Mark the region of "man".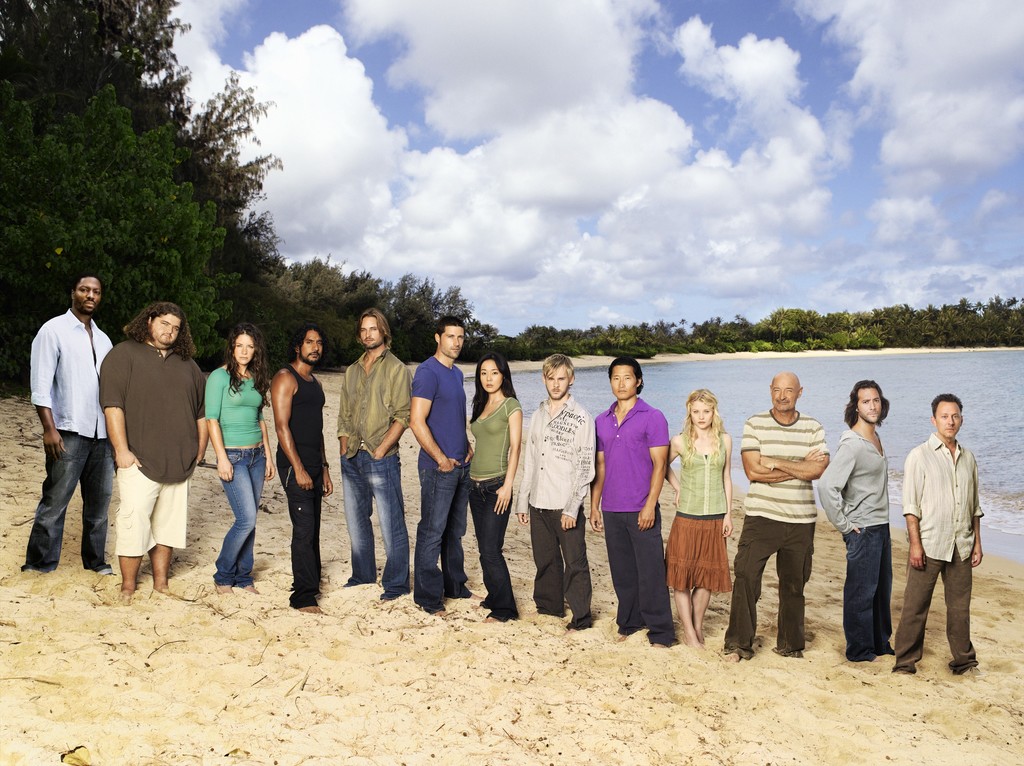
Region: 269 323 335 619.
